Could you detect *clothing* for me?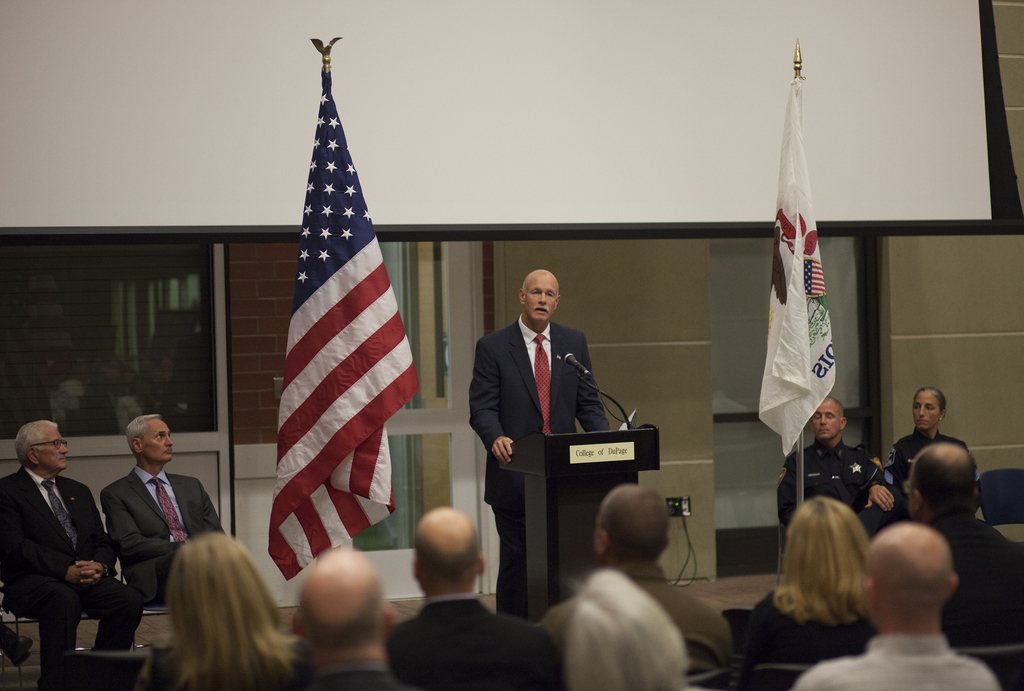
Detection result: pyautogui.locateOnScreen(102, 464, 227, 610).
